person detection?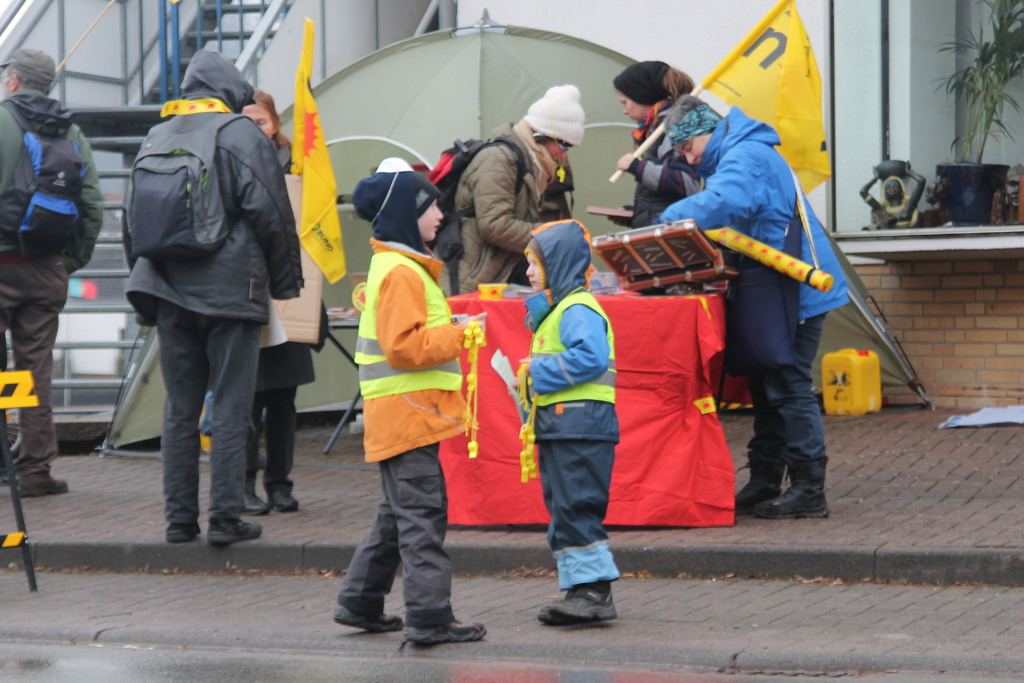
pyautogui.locateOnScreen(679, 65, 854, 516)
